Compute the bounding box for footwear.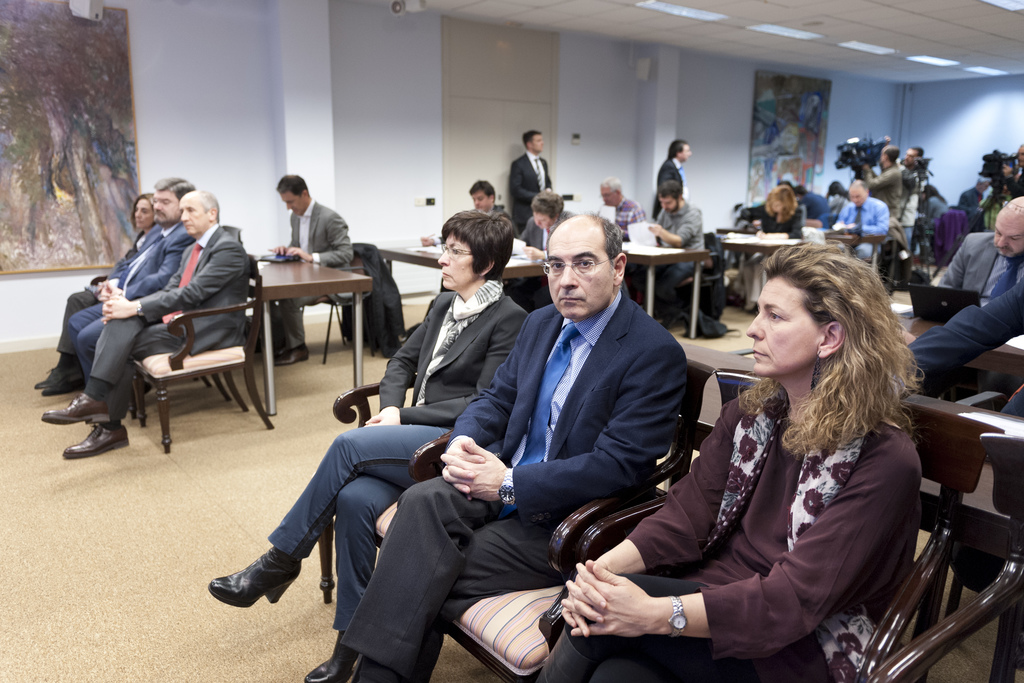
<bbox>33, 365, 83, 389</bbox>.
